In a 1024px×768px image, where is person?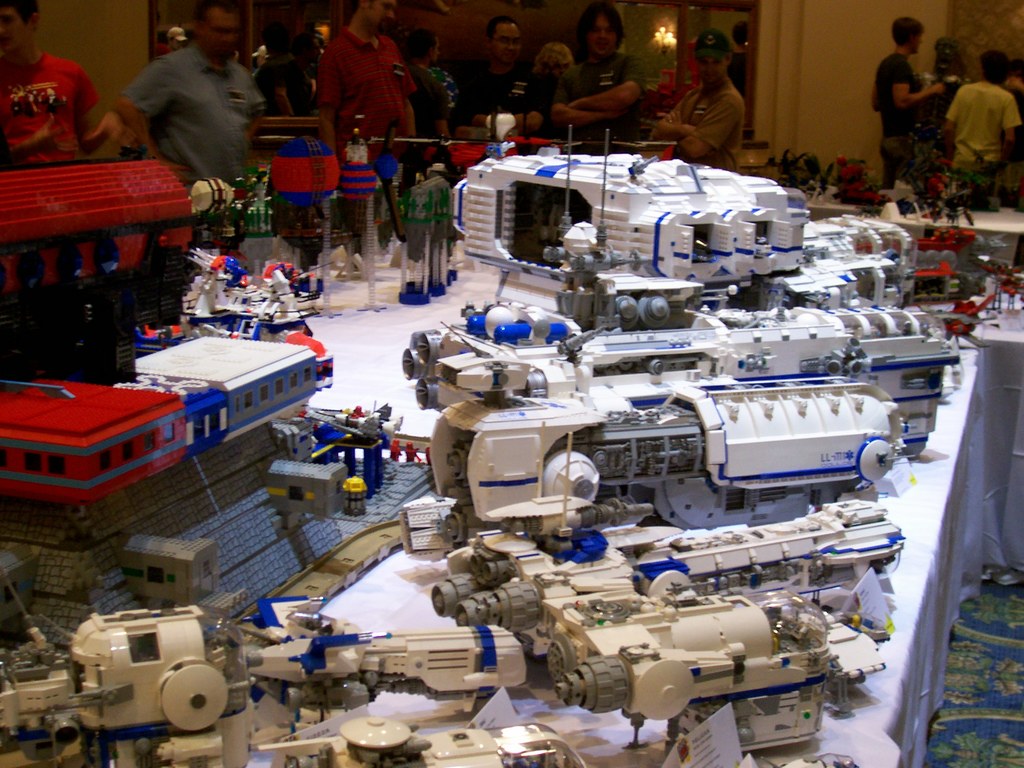
bbox(936, 36, 977, 85).
